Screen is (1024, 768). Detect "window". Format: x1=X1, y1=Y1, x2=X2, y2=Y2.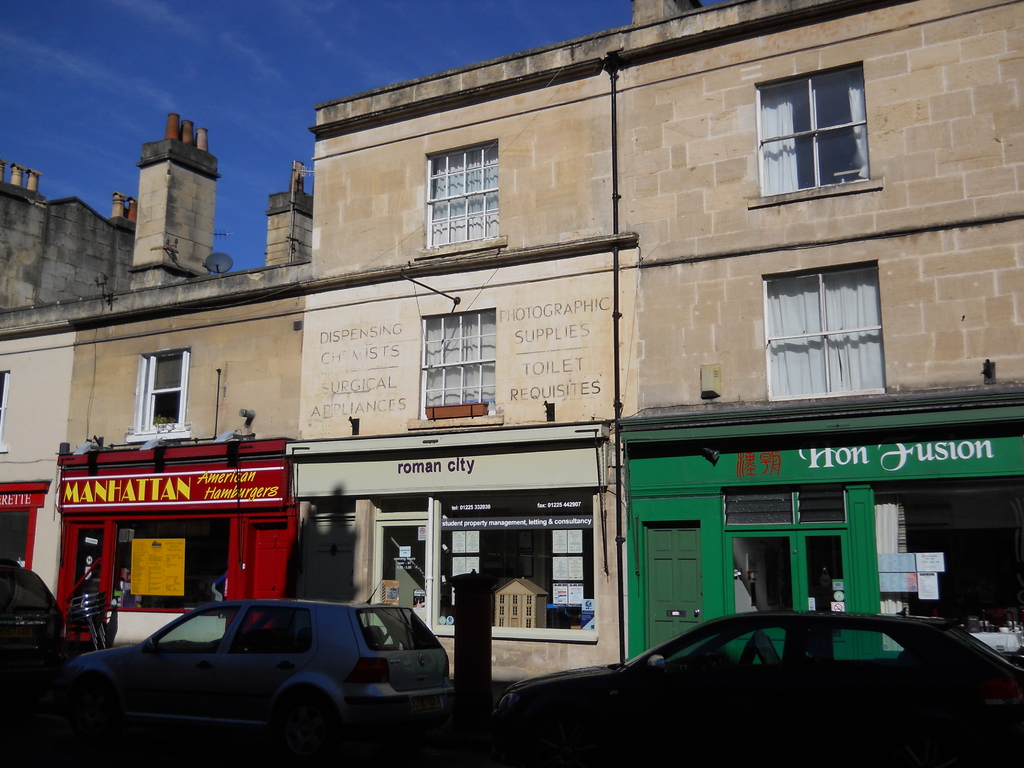
x1=428, y1=150, x2=497, y2=245.
